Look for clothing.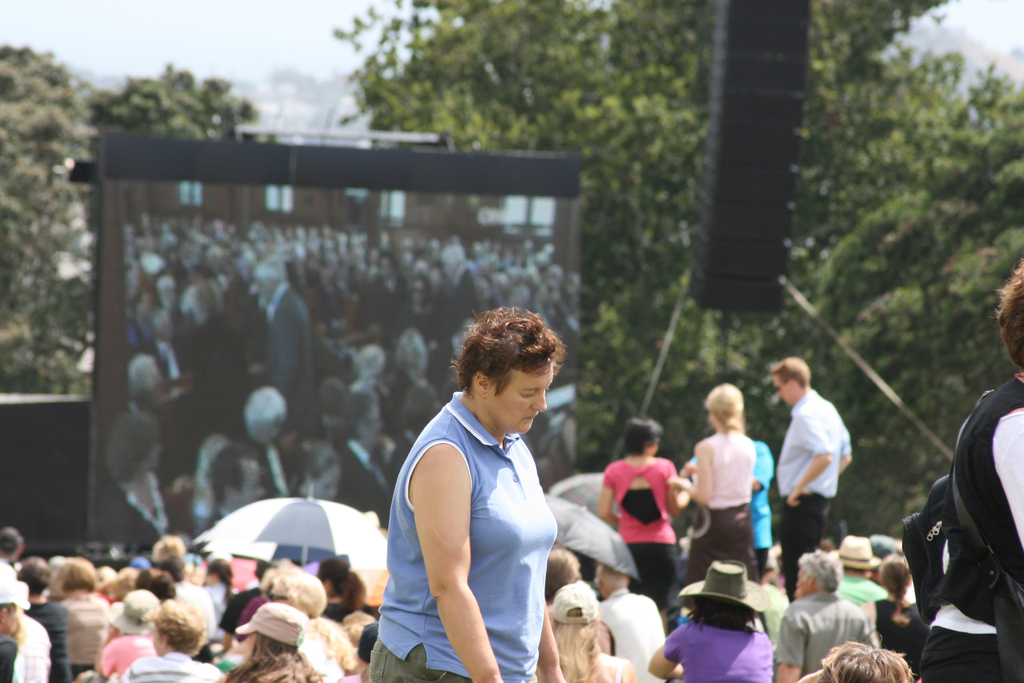
Found: (63,594,112,680).
